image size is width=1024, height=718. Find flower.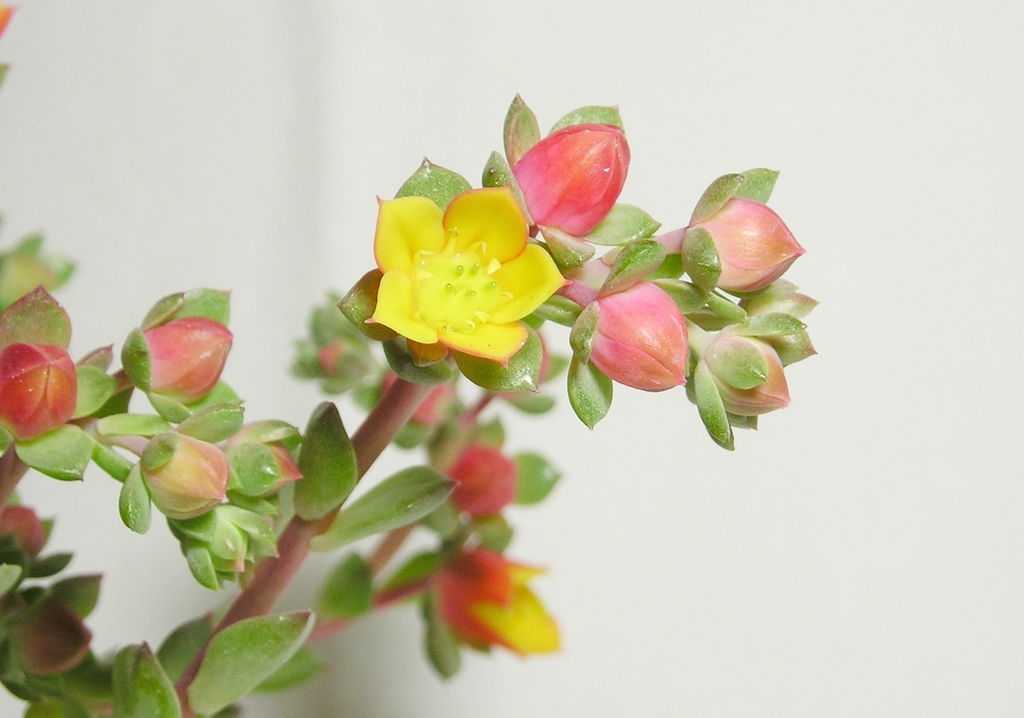
bbox=[359, 170, 561, 370].
